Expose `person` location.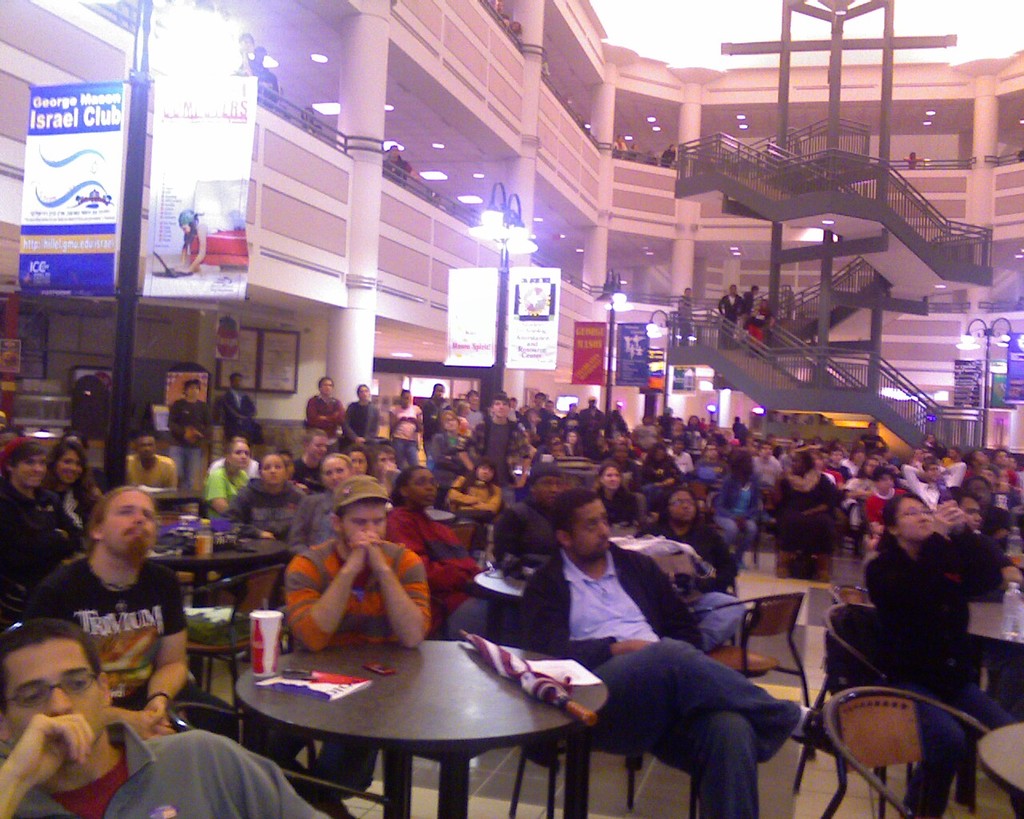
Exposed at select_region(744, 282, 757, 320).
